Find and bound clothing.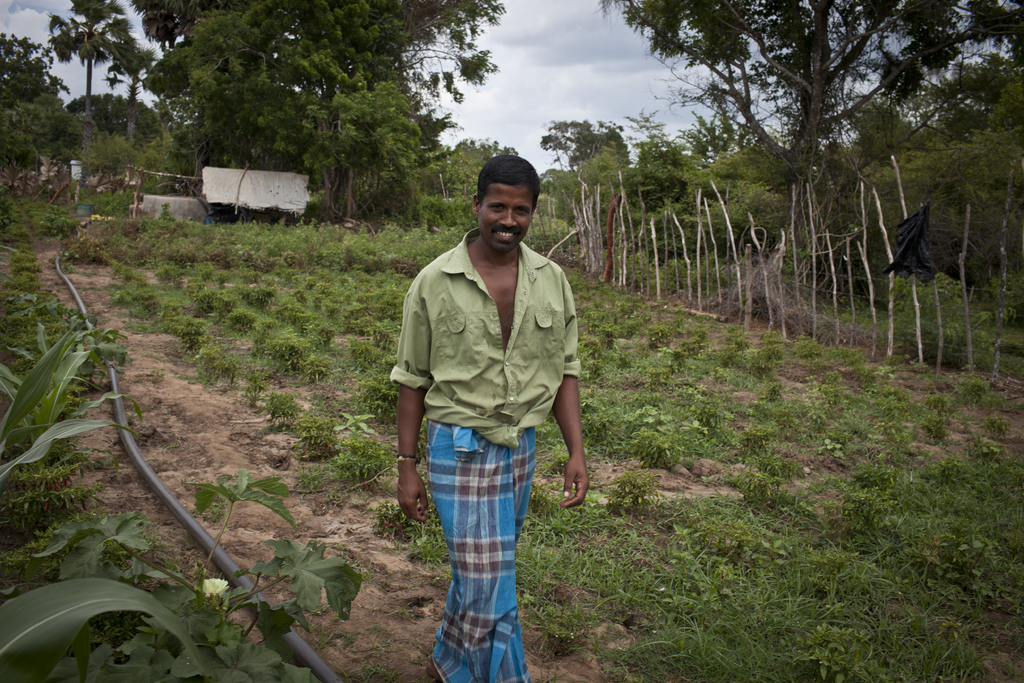
Bound: (387, 177, 581, 634).
